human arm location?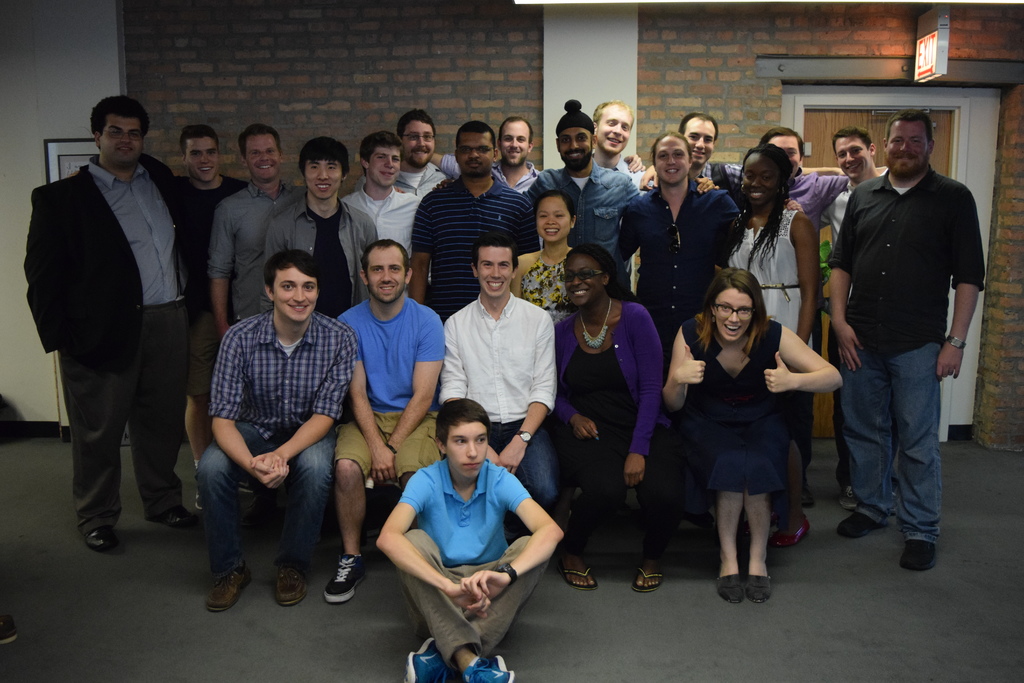
rect(460, 468, 570, 598)
